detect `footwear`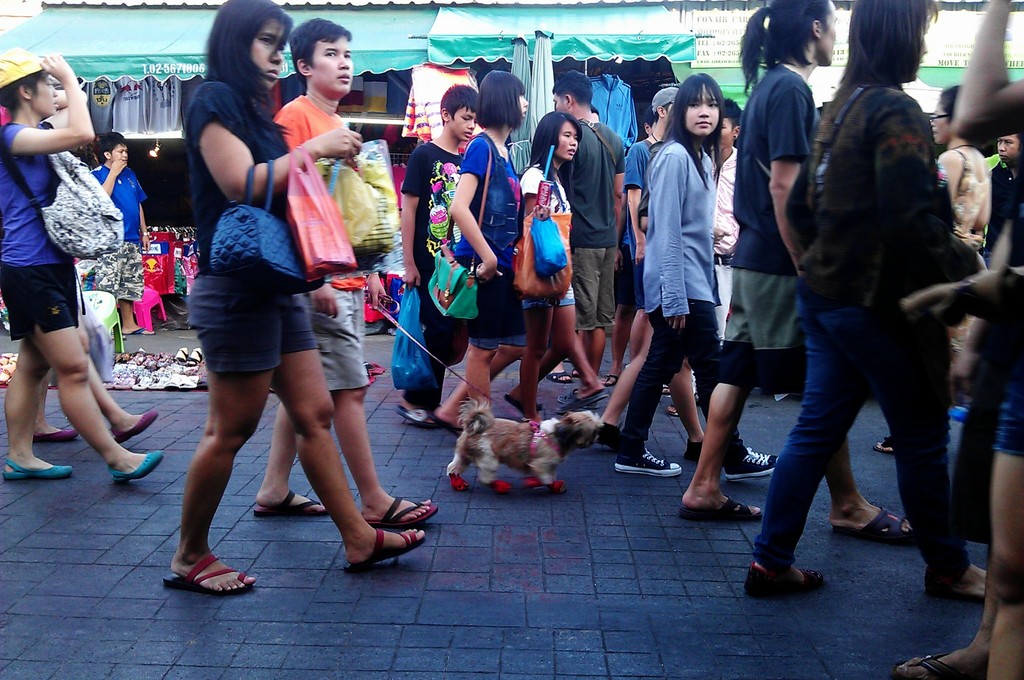
box=[548, 369, 571, 384]
